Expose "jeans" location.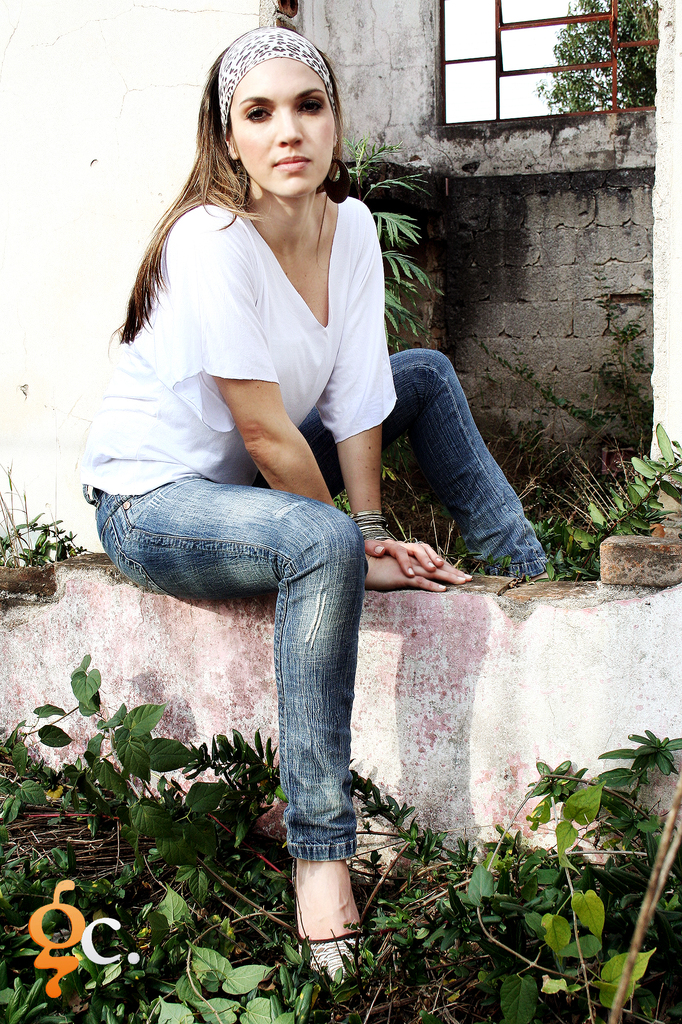
Exposed at box(83, 346, 566, 867).
